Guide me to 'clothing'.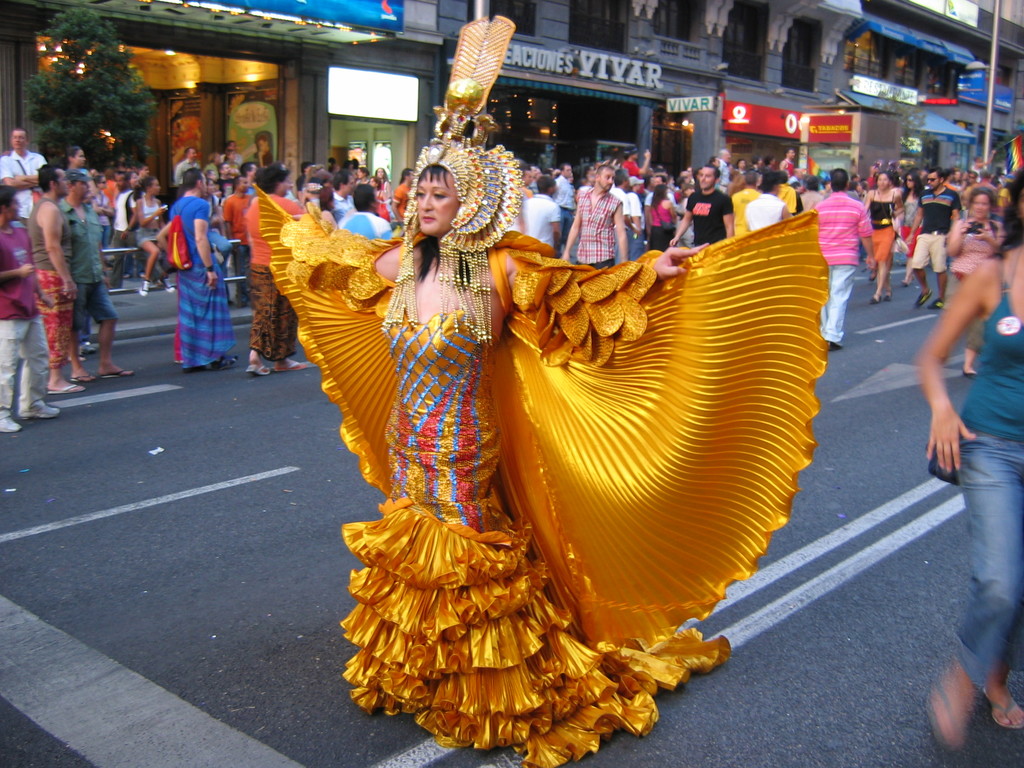
Guidance: locate(241, 209, 852, 749).
